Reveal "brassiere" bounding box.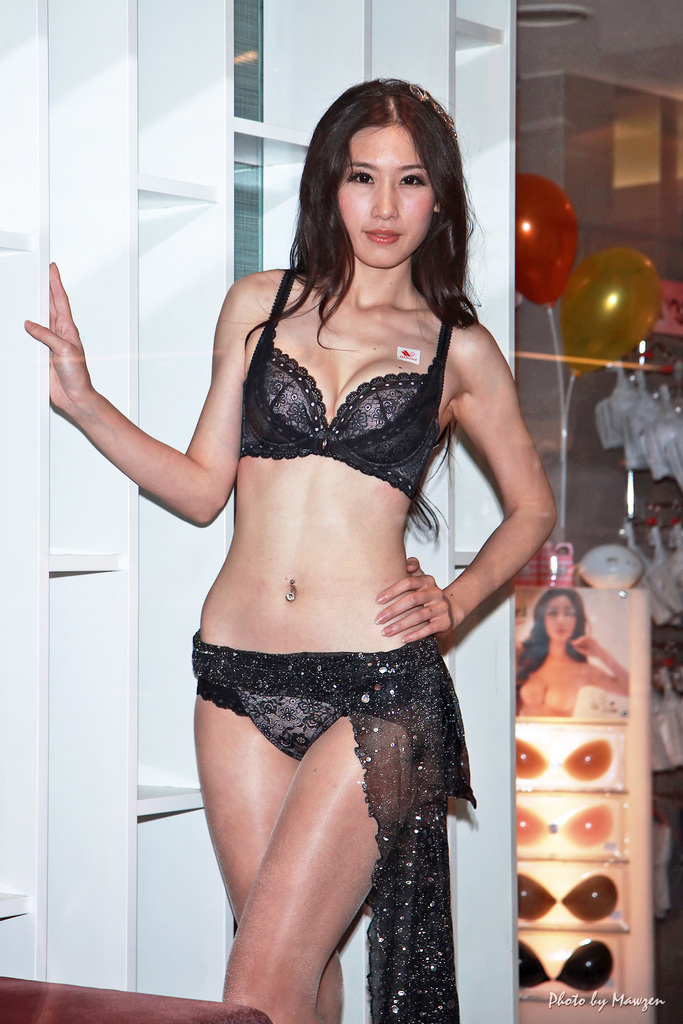
Revealed: 518 941 614 992.
